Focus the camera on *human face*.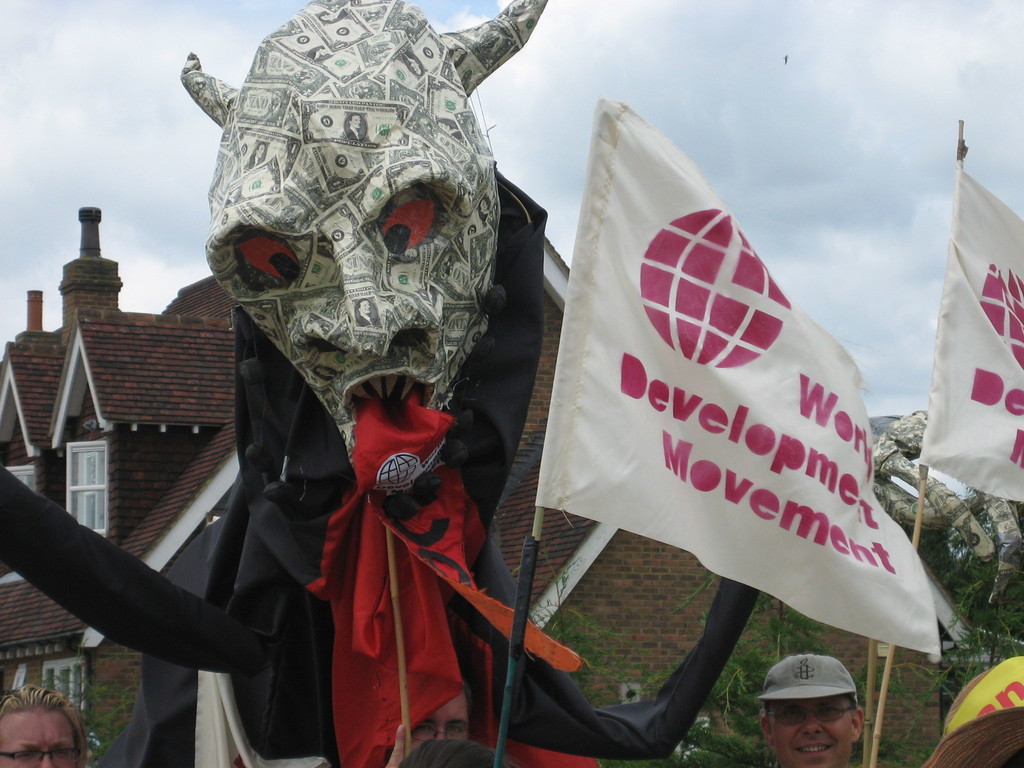
Focus region: pyautogui.locateOnScreen(767, 695, 852, 767).
